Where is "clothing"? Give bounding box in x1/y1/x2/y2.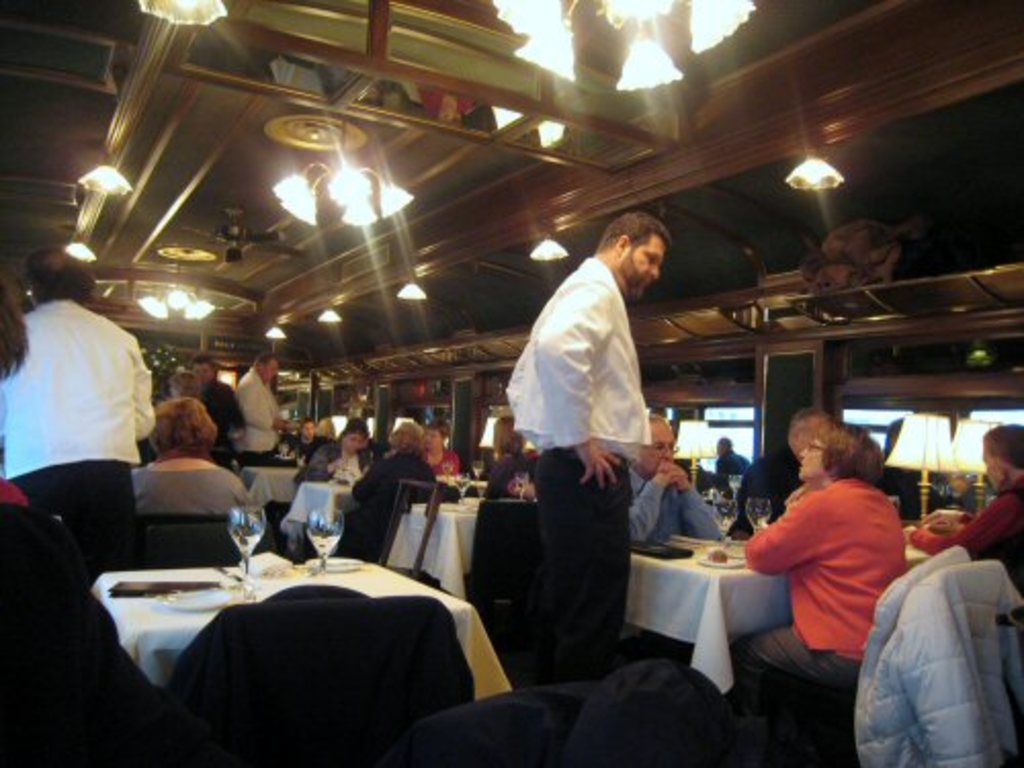
201/377/254/455.
